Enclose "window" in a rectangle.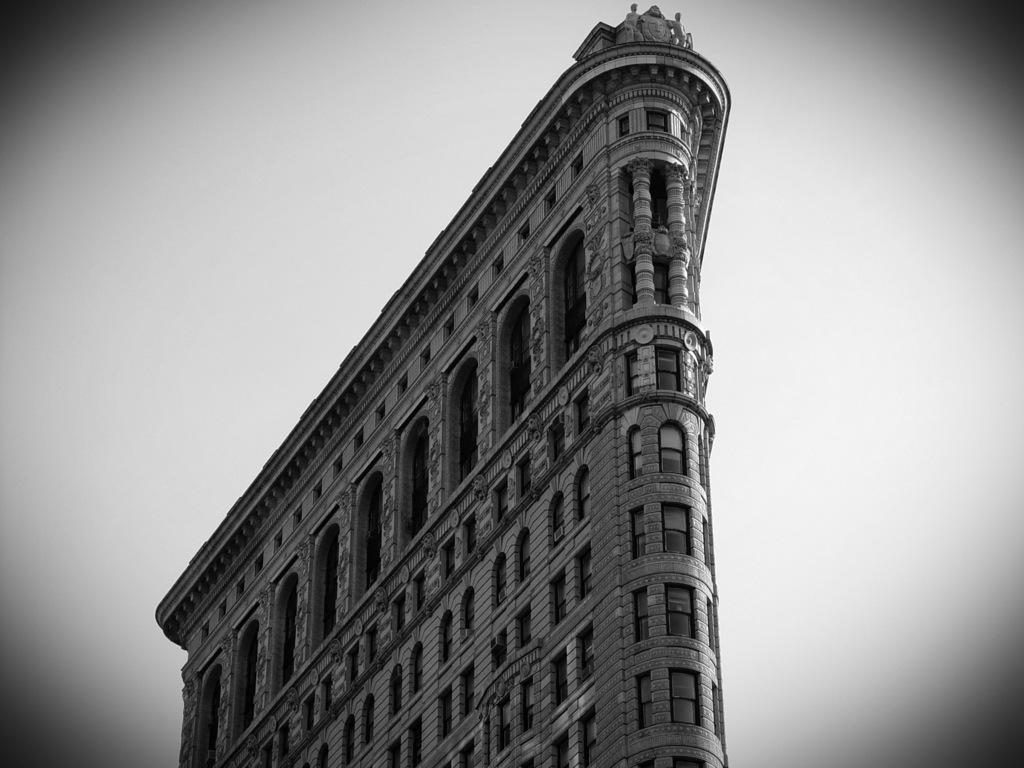
BBox(545, 226, 591, 386).
